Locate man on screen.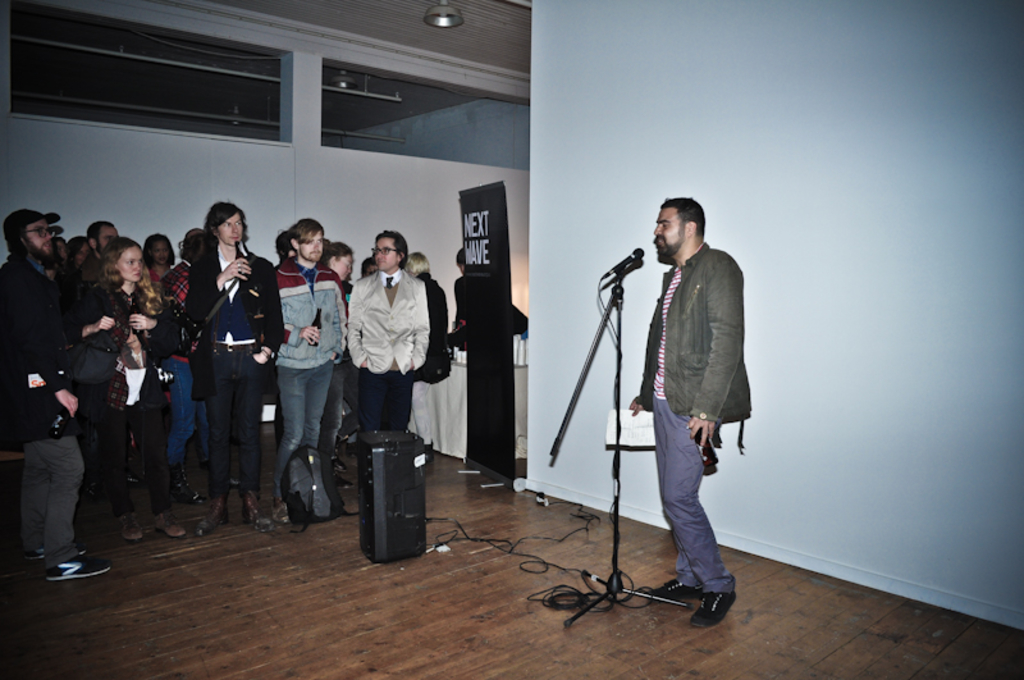
On screen at {"x1": 0, "y1": 209, "x2": 115, "y2": 569}.
